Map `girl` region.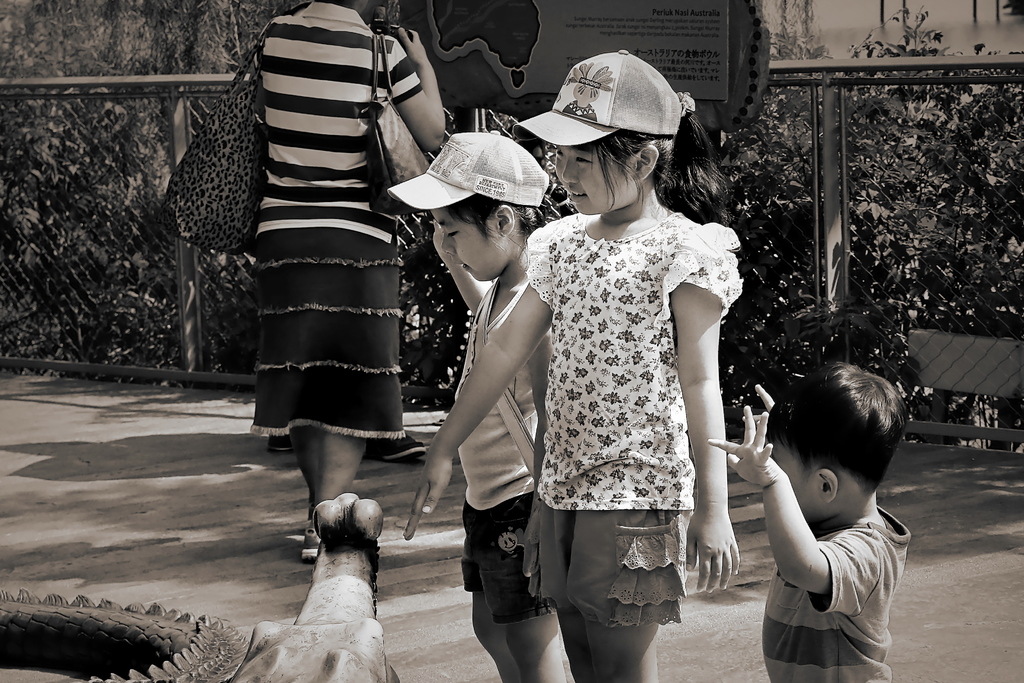
Mapped to [383,122,568,682].
